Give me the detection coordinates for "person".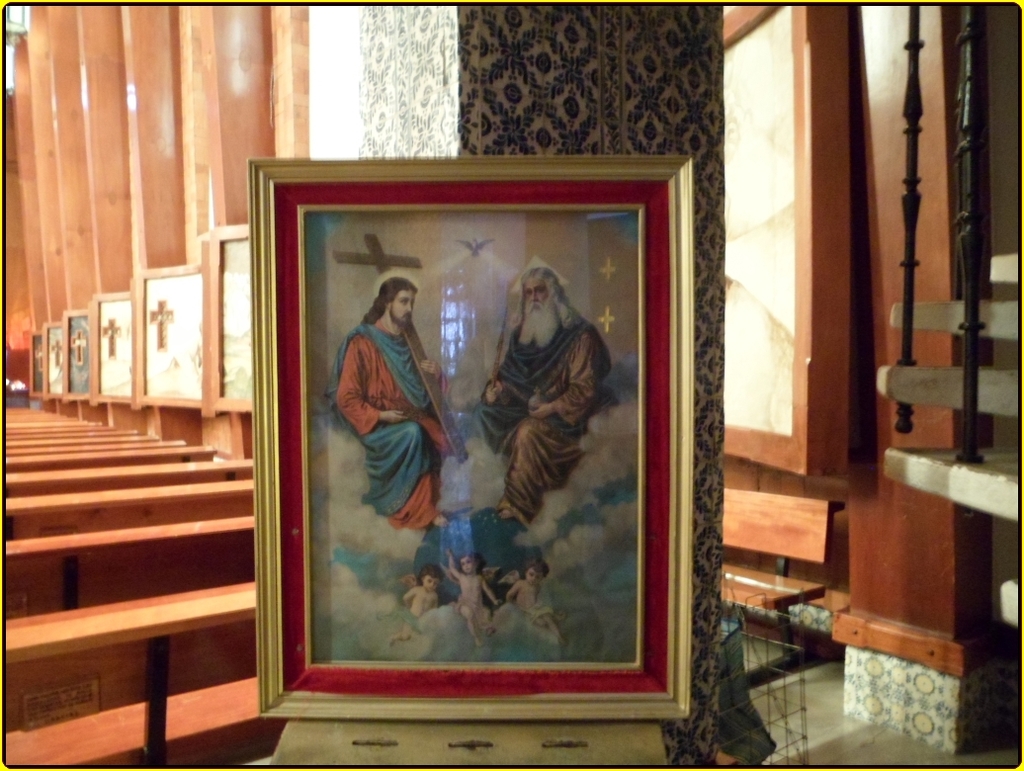
474,268,617,536.
